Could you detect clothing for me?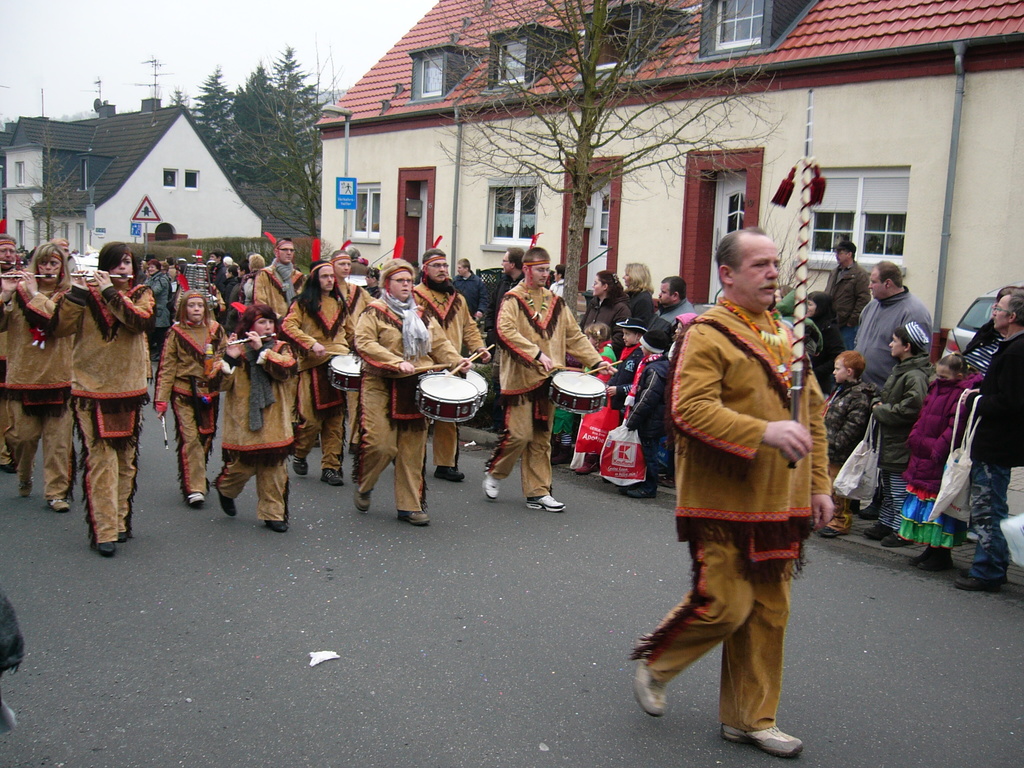
Detection result: crop(0, 278, 26, 454).
